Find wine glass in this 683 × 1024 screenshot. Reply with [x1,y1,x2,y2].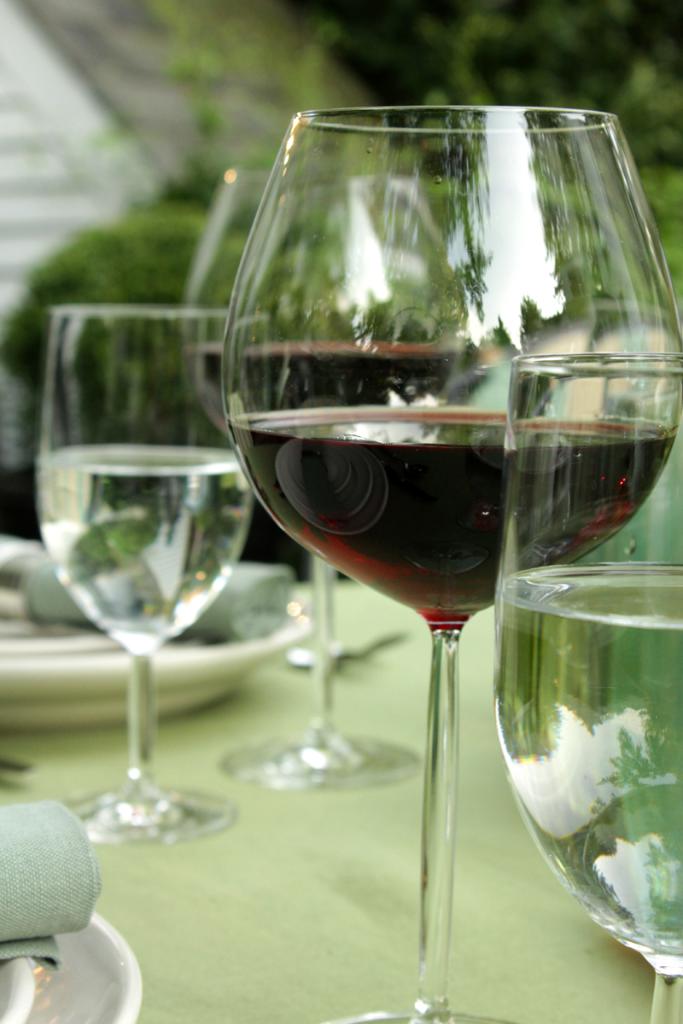
[30,305,258,835].
